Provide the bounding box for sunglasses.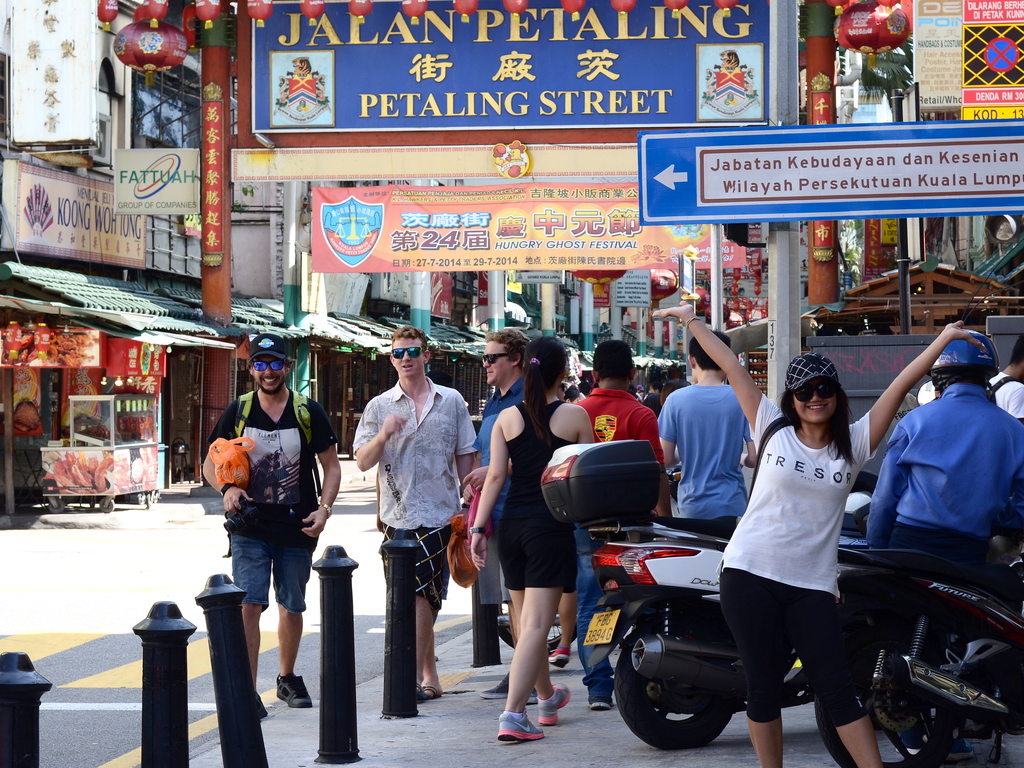
x1=391, y1=347, x2=427, y2=360.
